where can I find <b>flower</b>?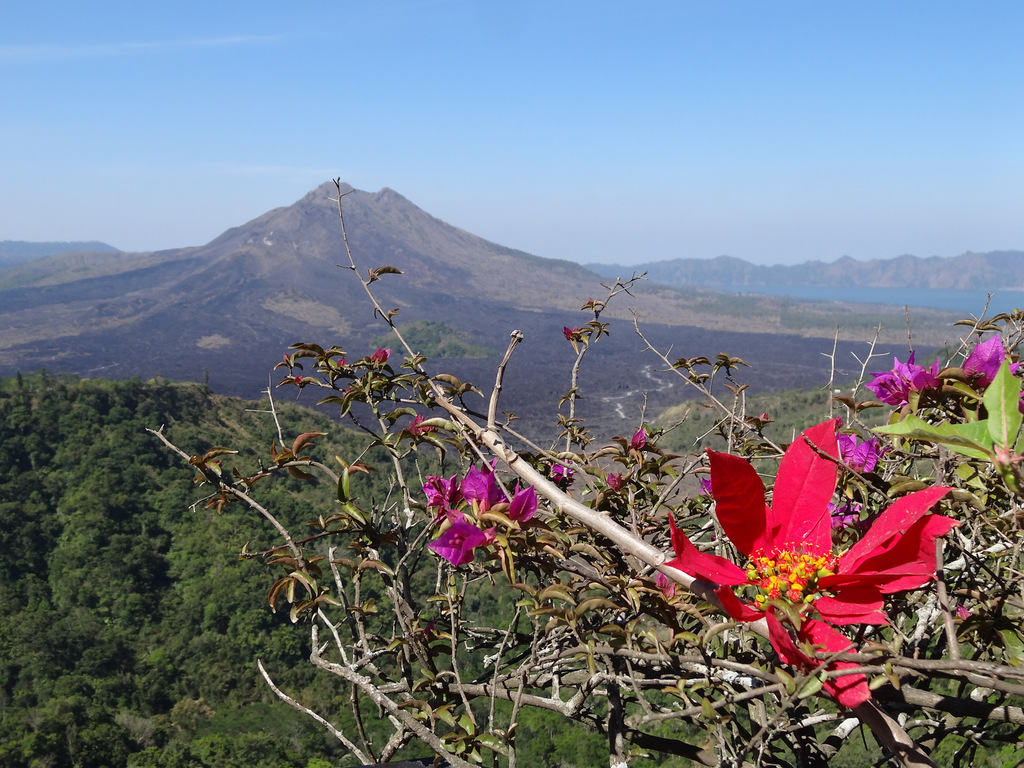
You can find it at bbox=[864, 349, 938, 410].
